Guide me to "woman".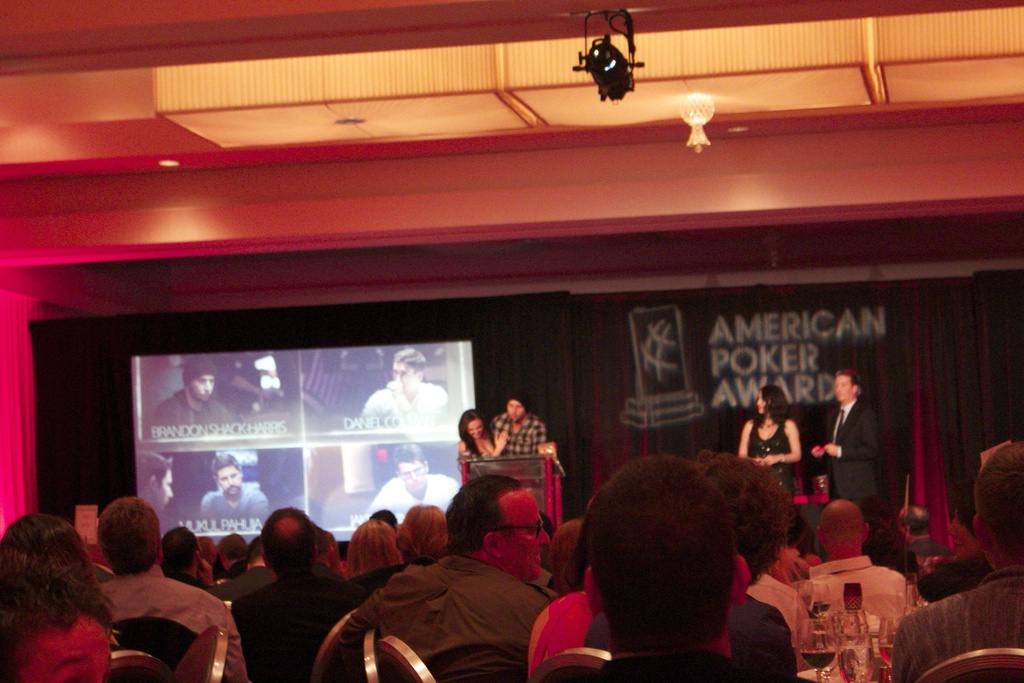
Guidance: 345:504:451:594.
